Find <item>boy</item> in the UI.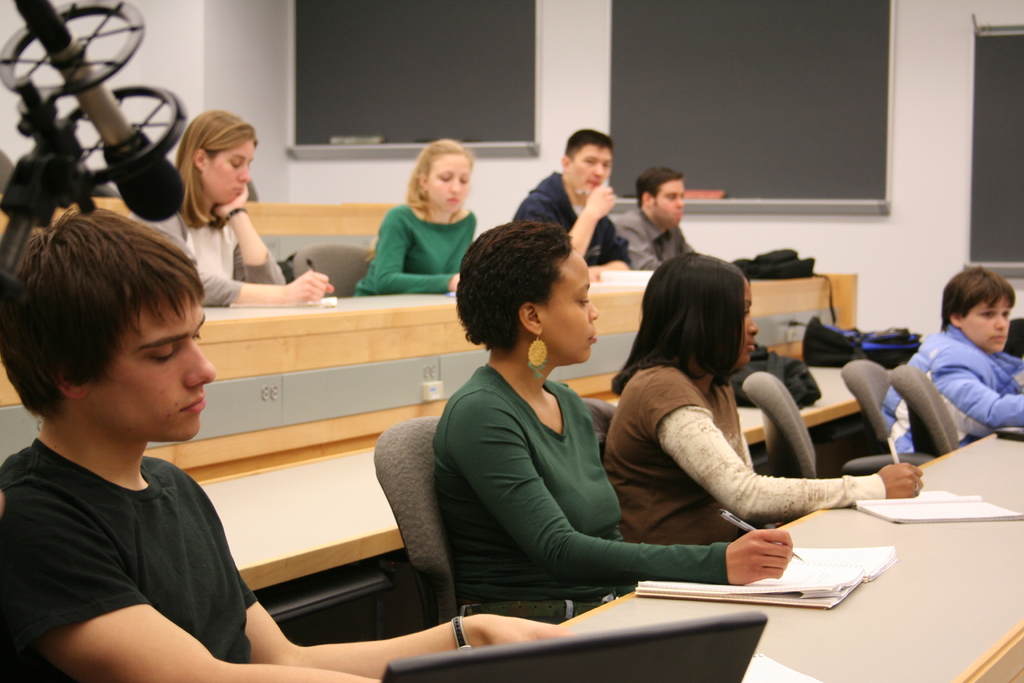
UI element at bbox(0, 202, 578, 682).
